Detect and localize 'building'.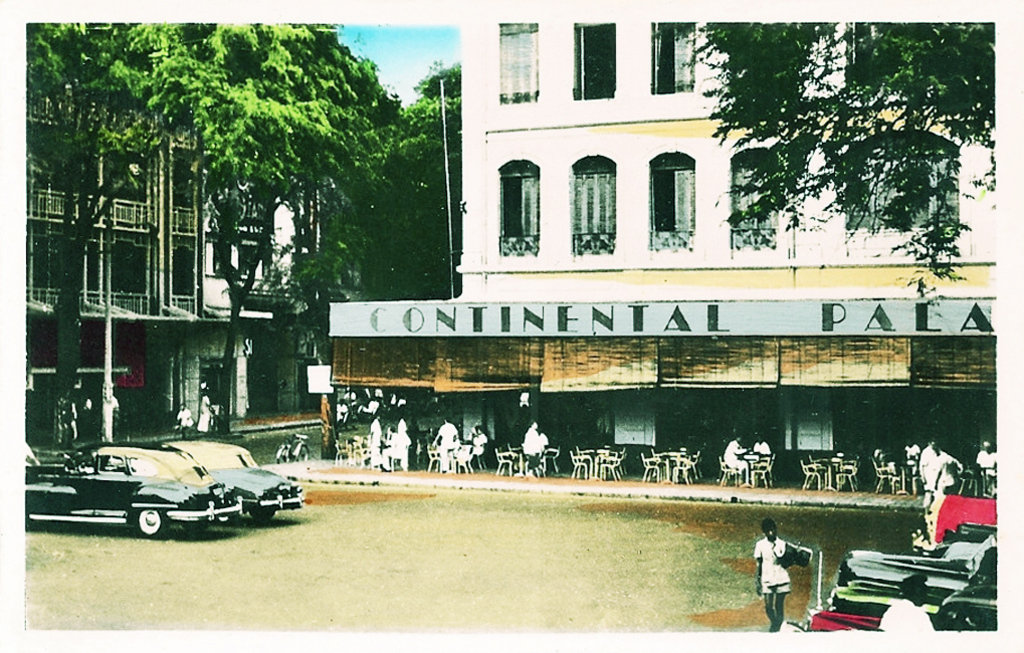
Localized at l=26, t=85, r=323, b=447.
